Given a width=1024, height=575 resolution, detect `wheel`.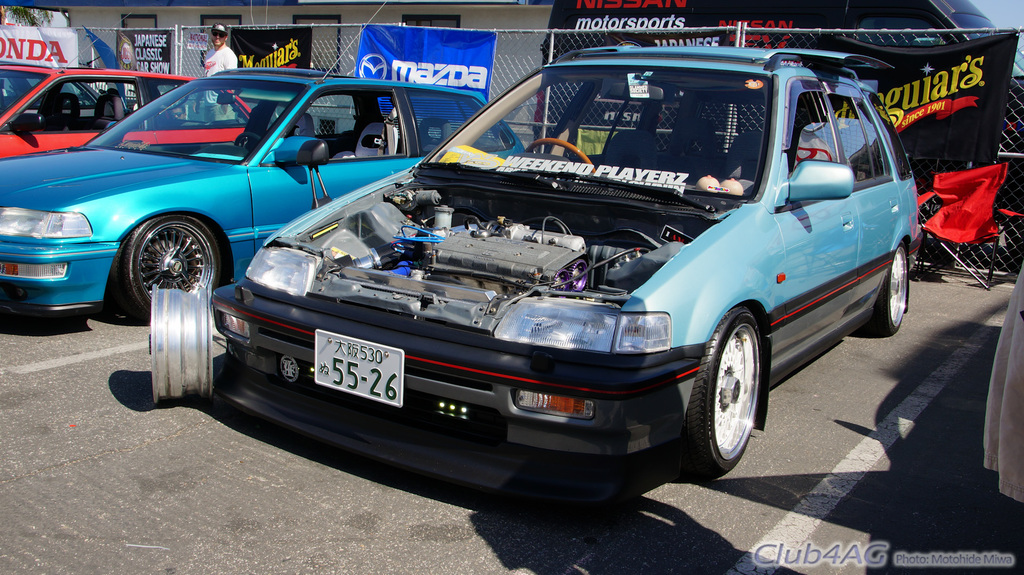
110, 214, 225, 321.
